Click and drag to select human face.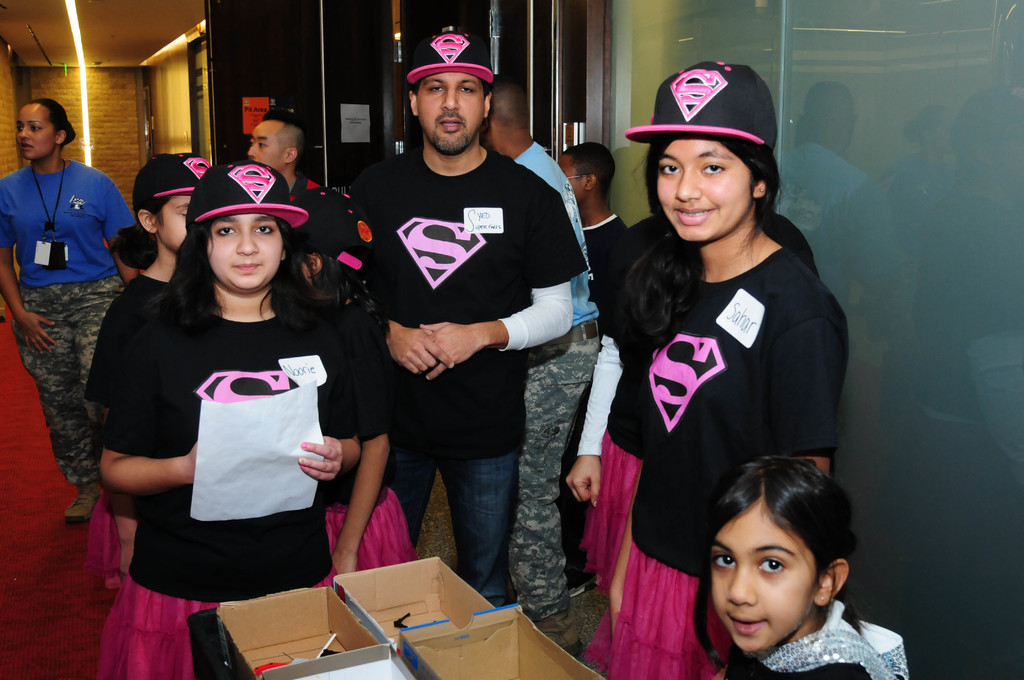
Selection: 707 494 815 653.
